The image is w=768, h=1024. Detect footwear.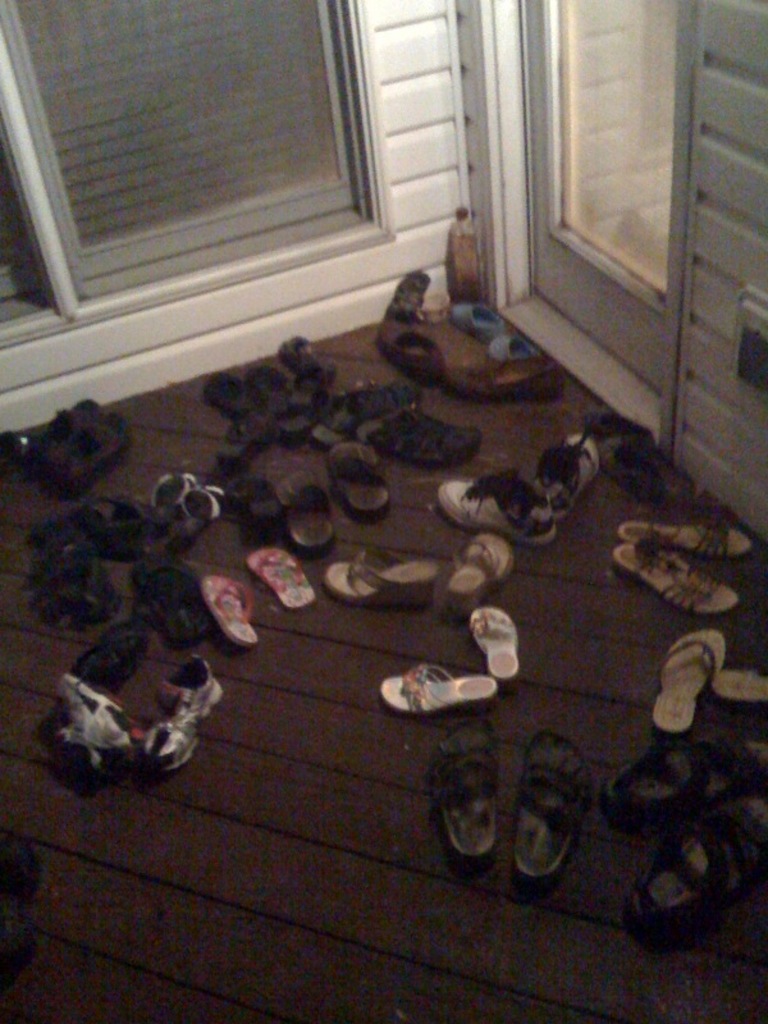
Detection: {"left": 384, "top": 266, "right": 443, "bottom": 333}.
